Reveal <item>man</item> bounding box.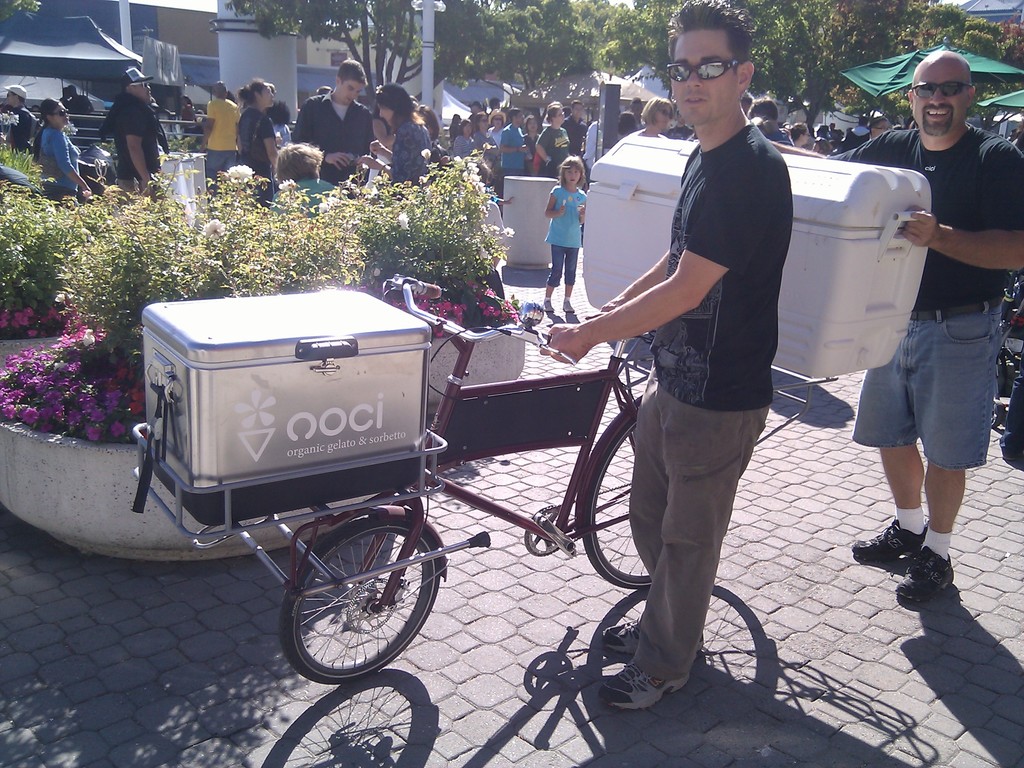
Revealed: {"left": 620, "top": 93, "right": 648, "bottom": 138}.
